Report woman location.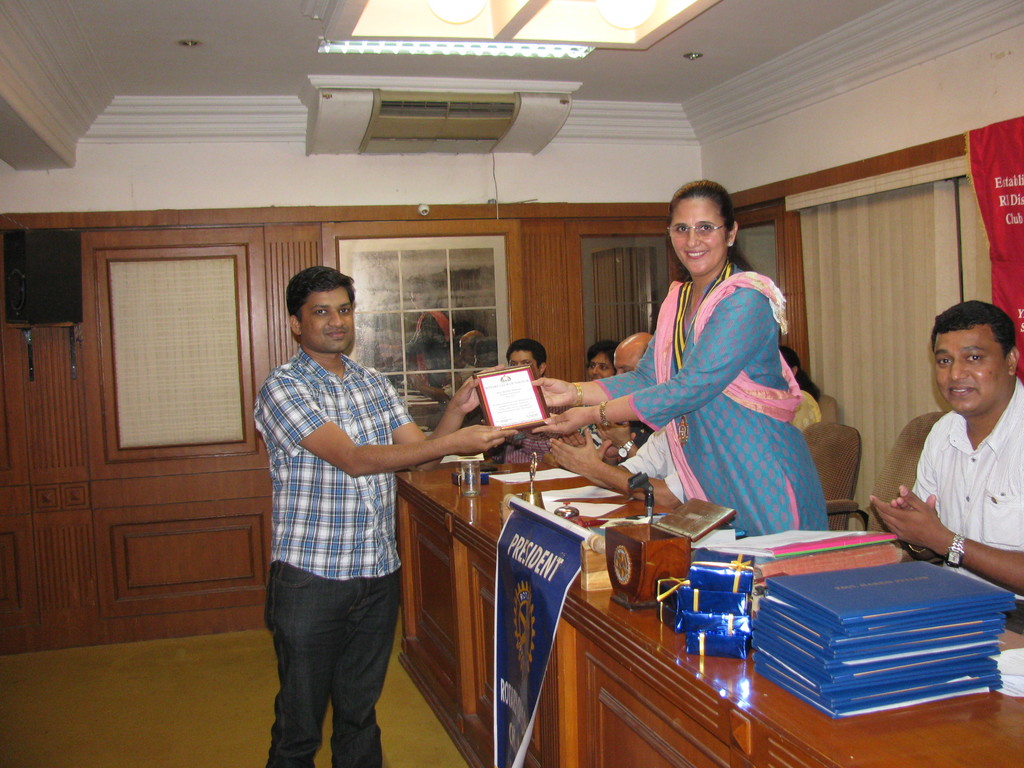
Report: select_region(530, 180, 832, 535).
